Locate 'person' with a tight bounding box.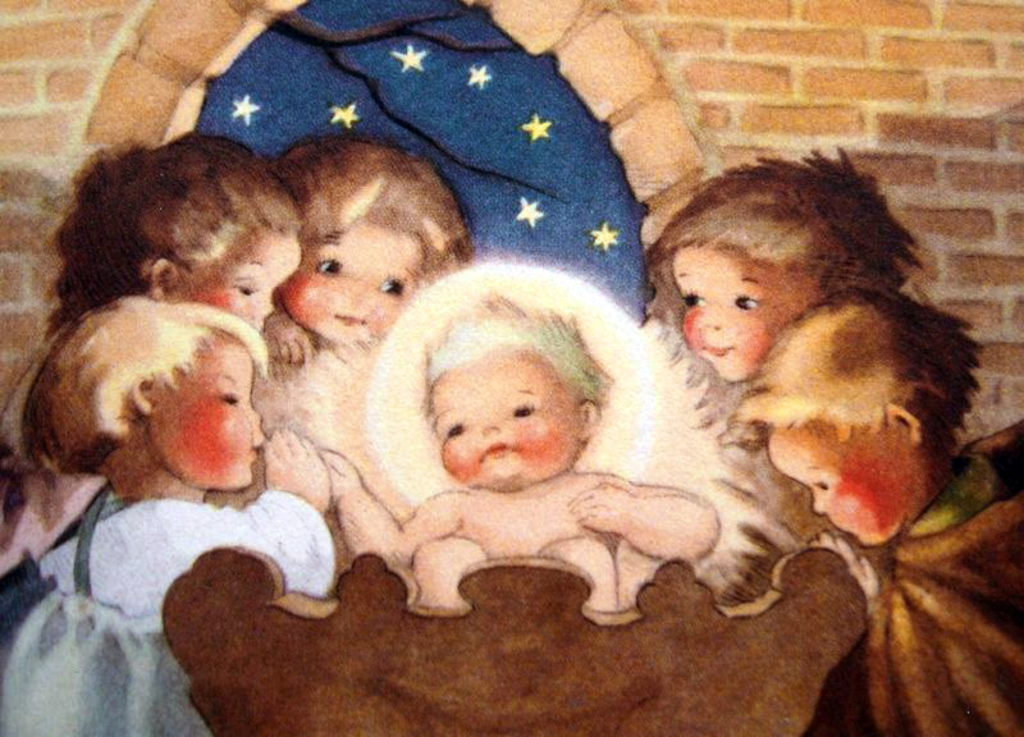
385:287:717:626.
